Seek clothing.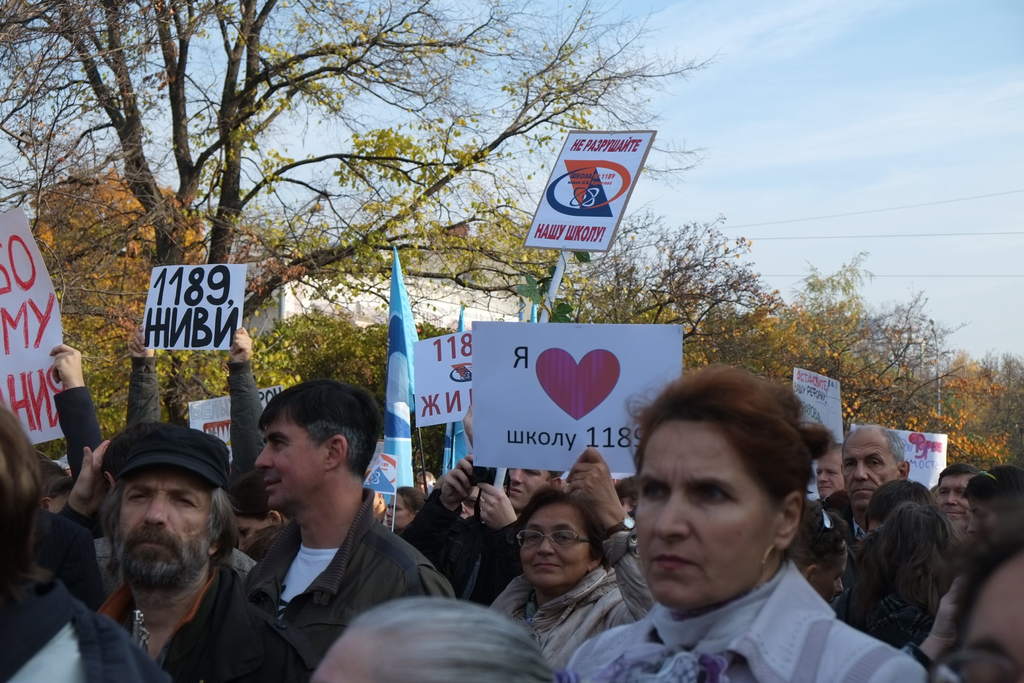
(97, 575, 312, 682).
